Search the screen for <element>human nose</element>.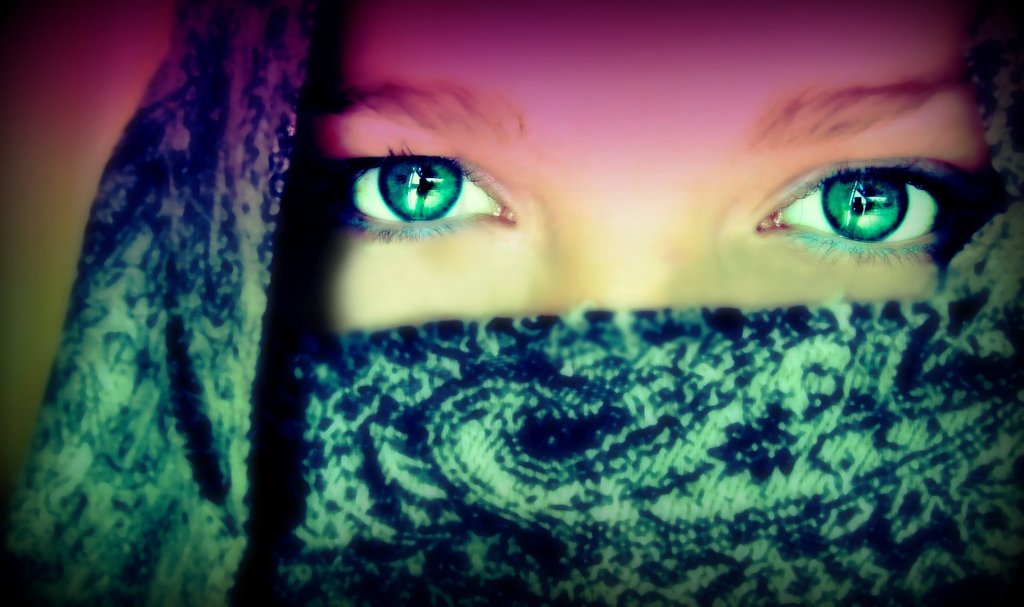
Found at left=545, top=219, right=693, bottom=332.
